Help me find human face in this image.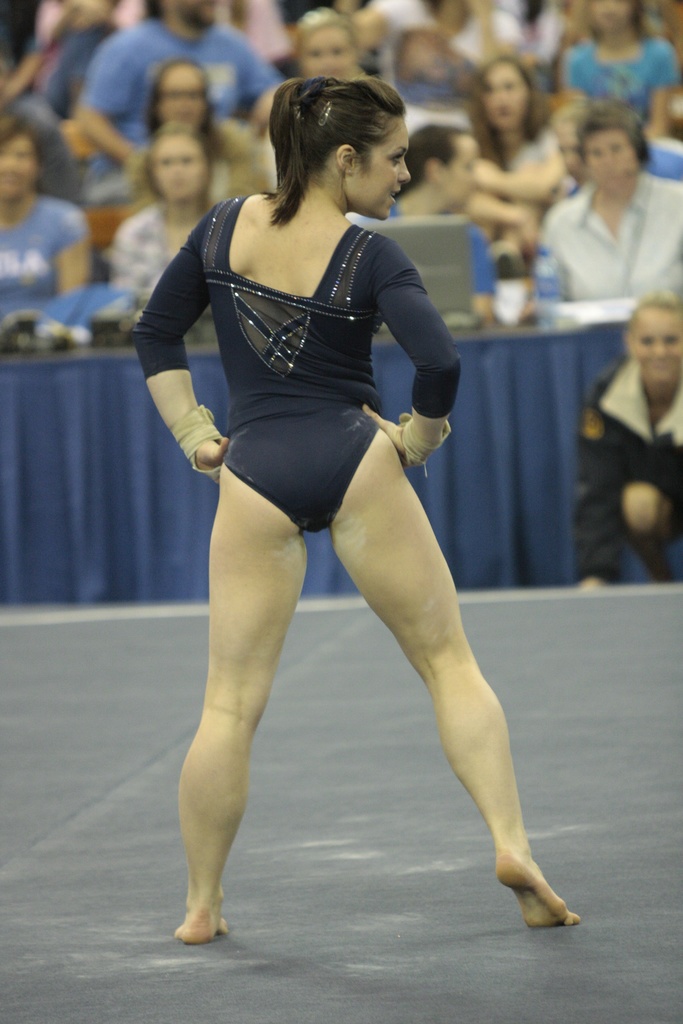
Found it: [0, 141, 37, 202].
